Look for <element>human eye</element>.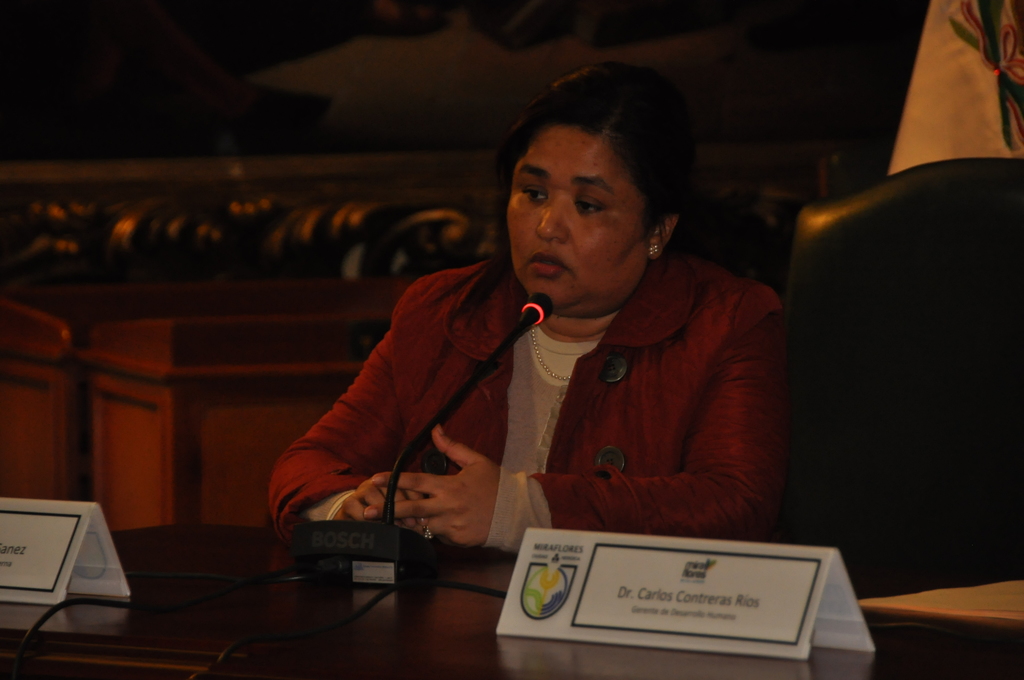
Found: (x1=518, y1=186, x2=550, y2=208).
